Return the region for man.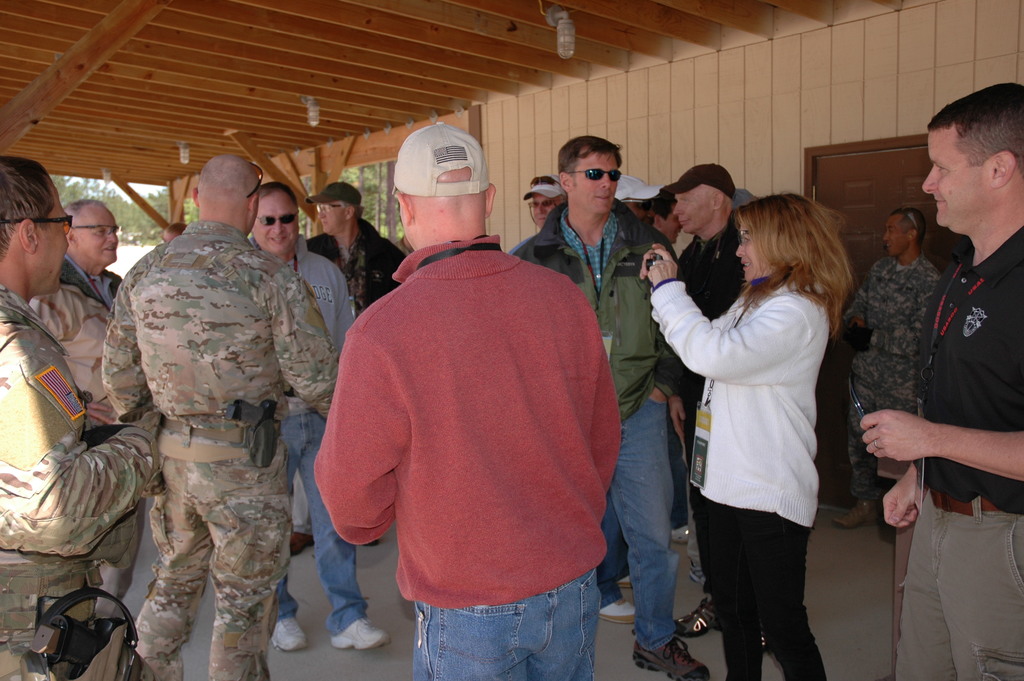
102,156,339,680.
